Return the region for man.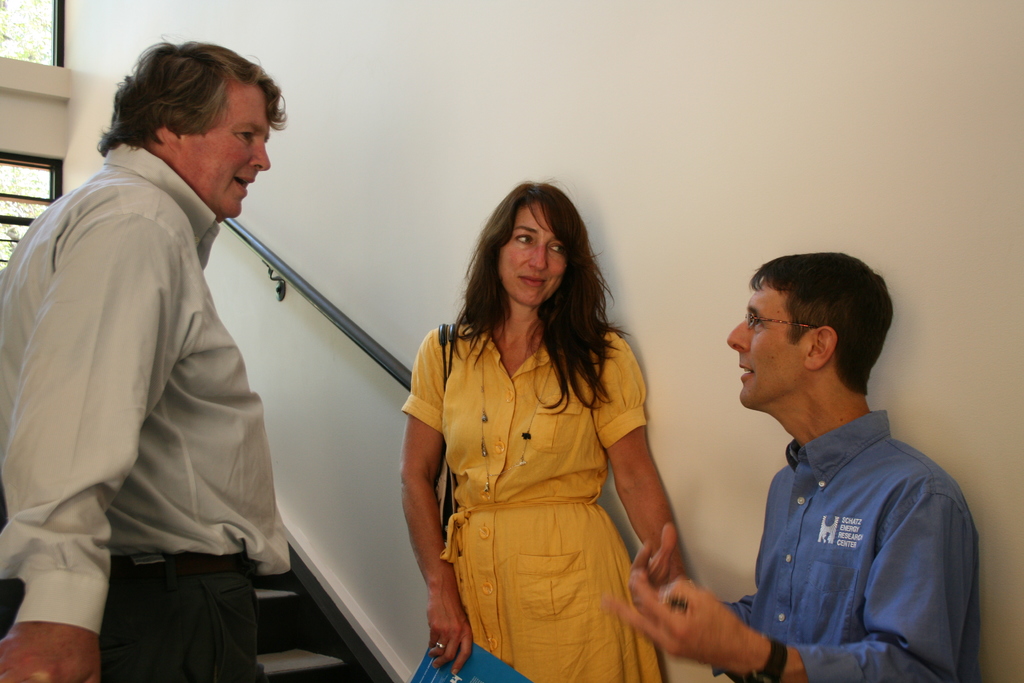
(0, 31, 290, 682).
